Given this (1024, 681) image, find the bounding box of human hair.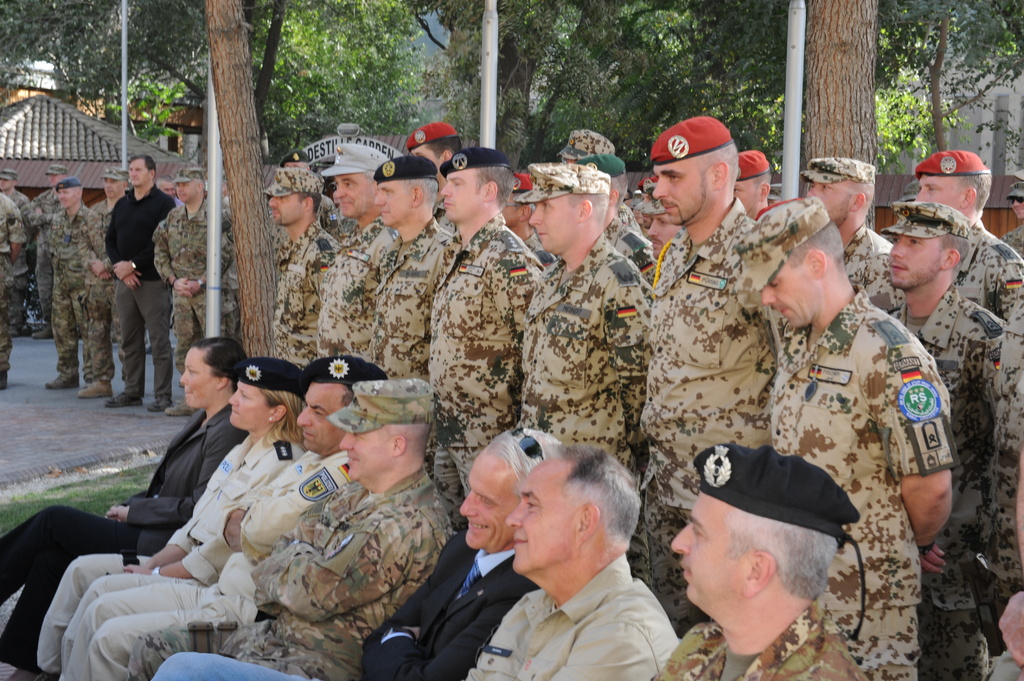
x1=255, y1=383, x2=299, y2=451.
